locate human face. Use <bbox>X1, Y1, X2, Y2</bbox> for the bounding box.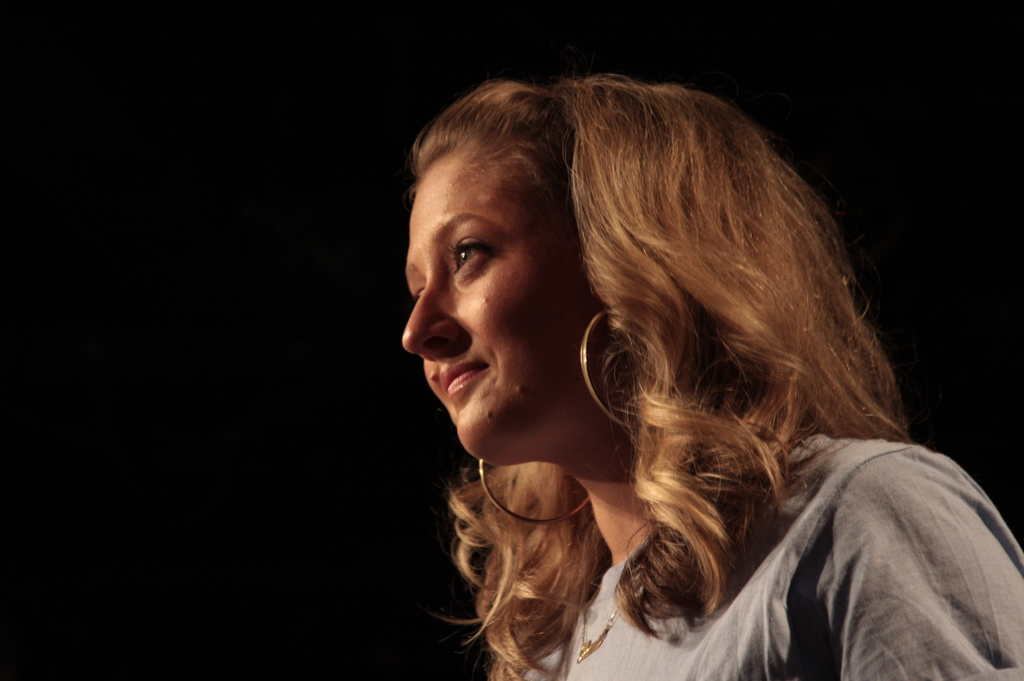
<bbox>405, 145, 591, 458</bbox>.
